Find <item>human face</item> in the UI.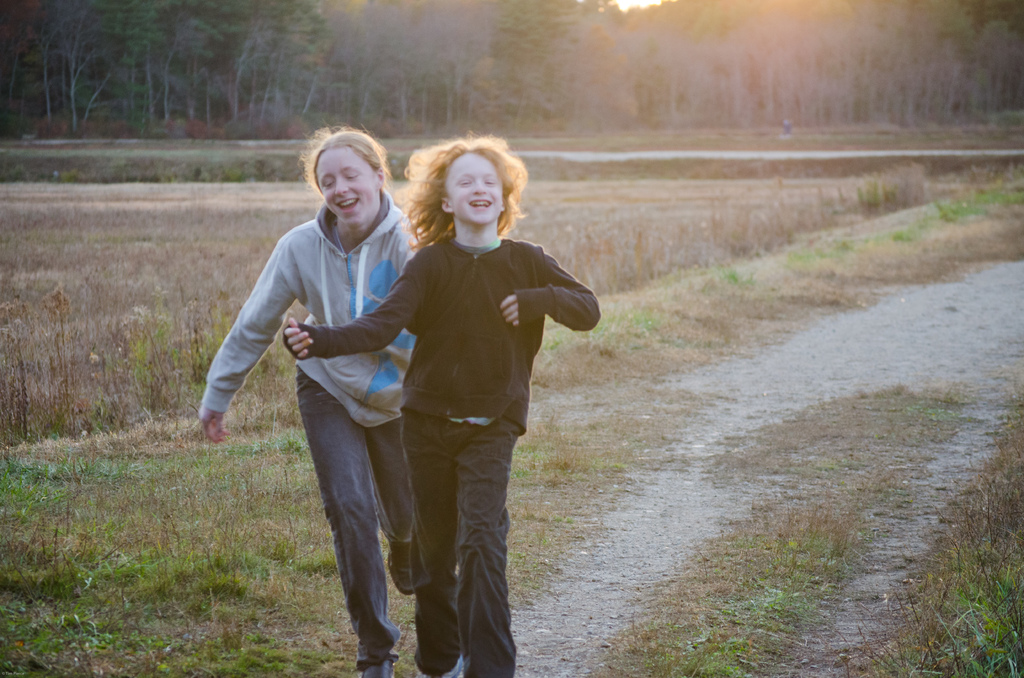
UI element at [left=441, top=143, right=502, bottom=223].
